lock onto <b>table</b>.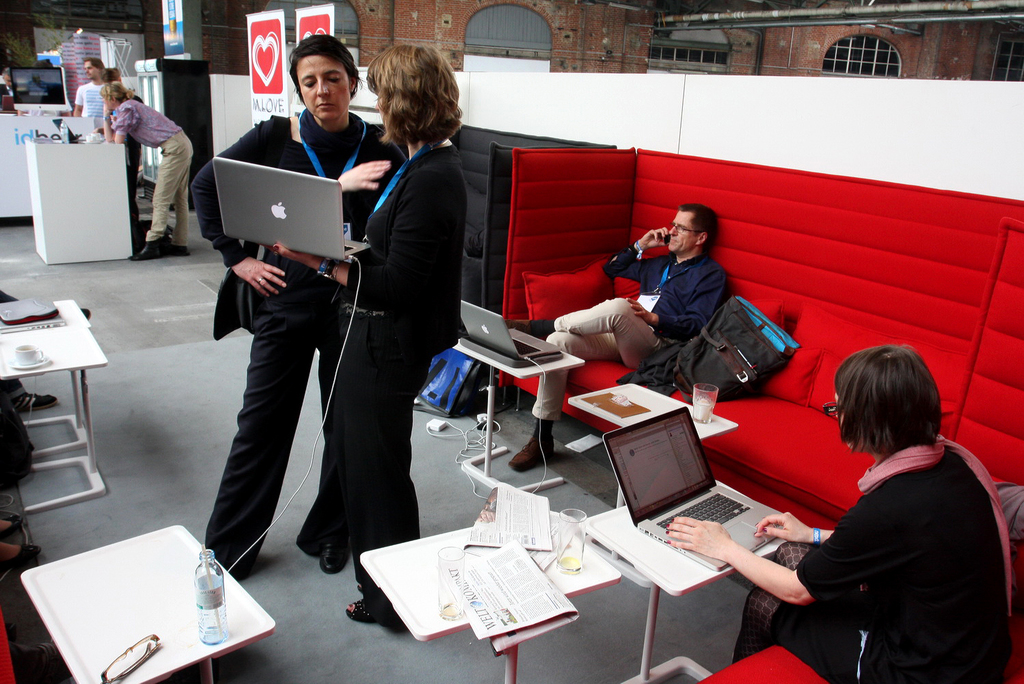
Locked: x1=18 y1=520 x2=278 y2=683.
